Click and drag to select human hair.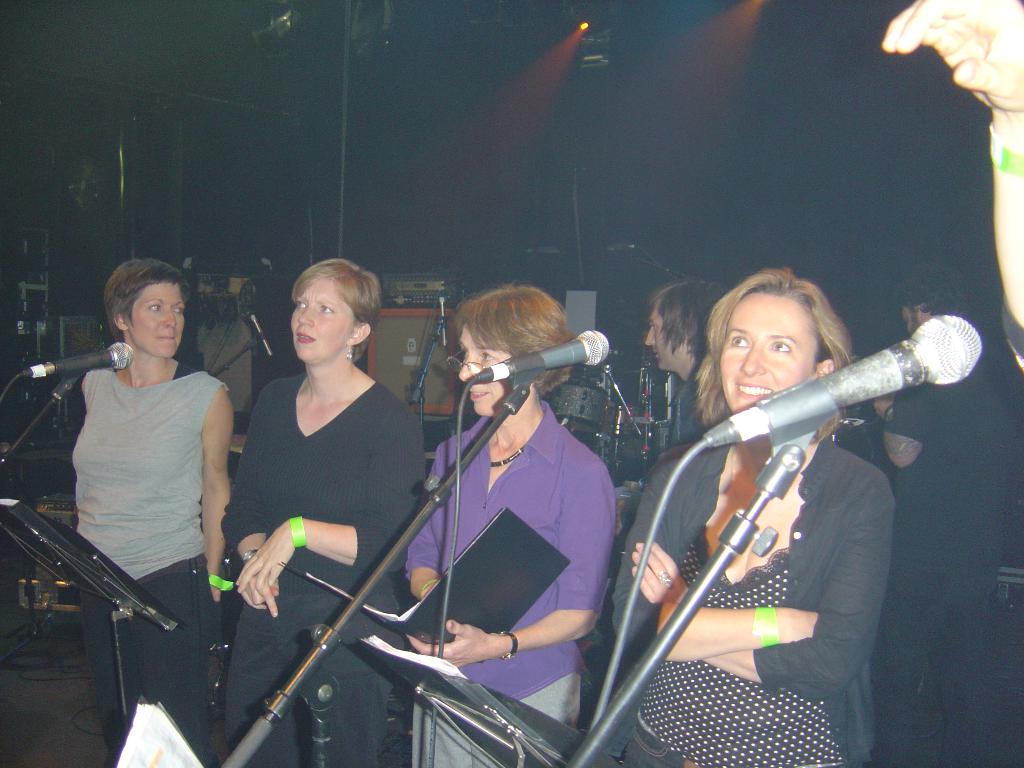
Selection: crop(446, 291, 593, 393).
